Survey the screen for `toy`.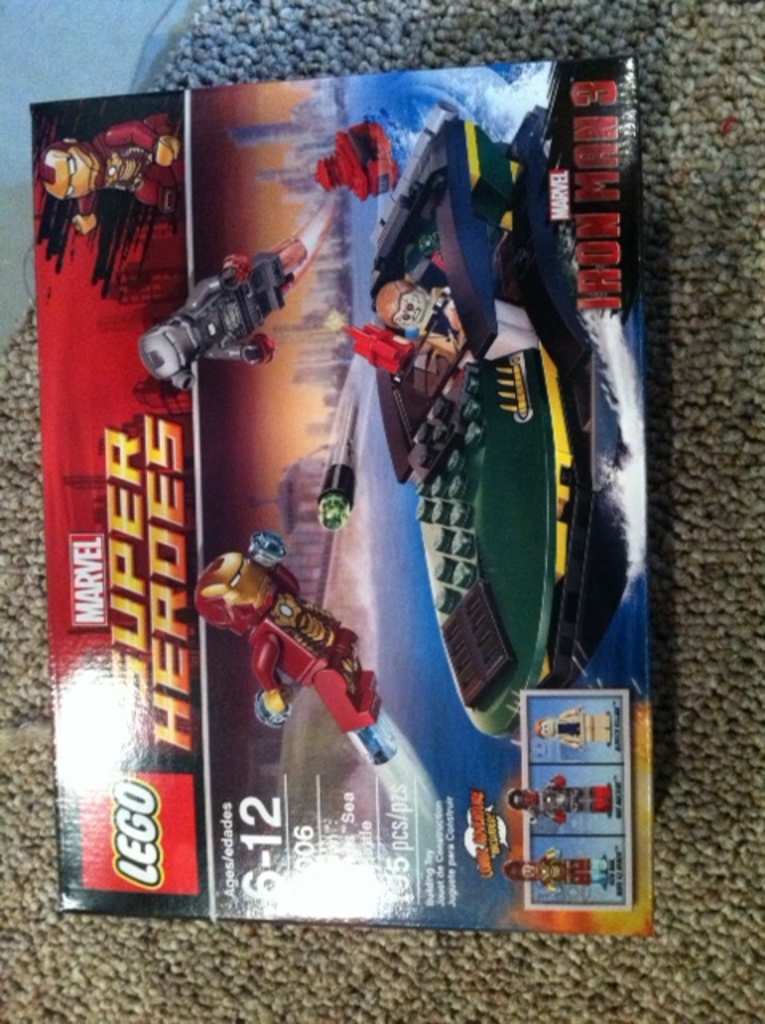
Survey found: [x1=200, y1=525, x2=389, y2=757].
